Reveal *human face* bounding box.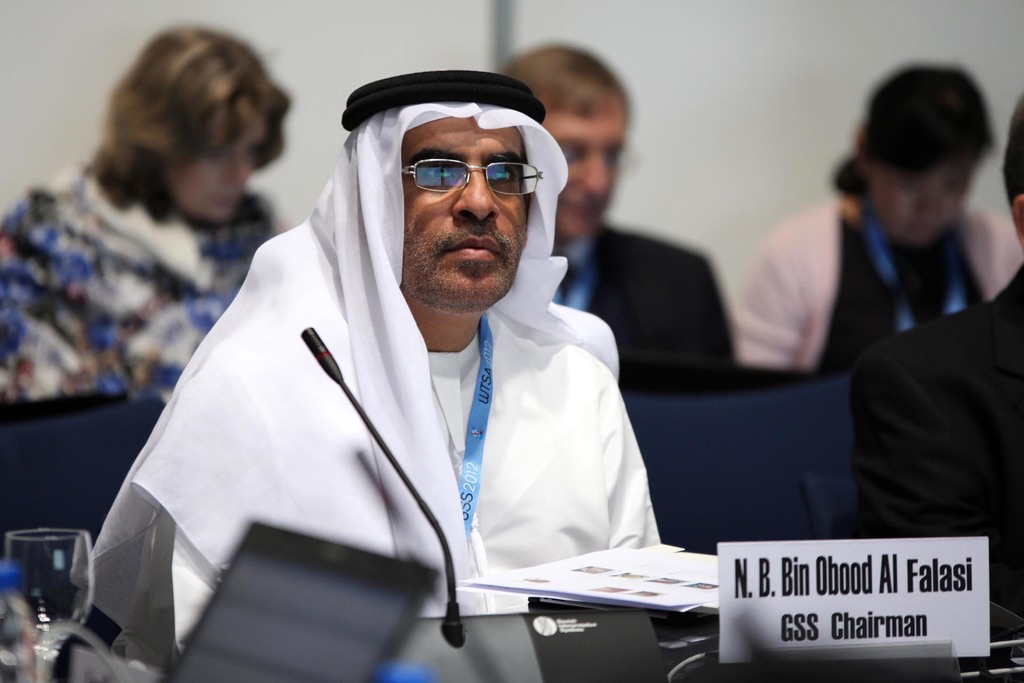
Revealed: (x1=404, y1=123, x2=539, y2=299).
